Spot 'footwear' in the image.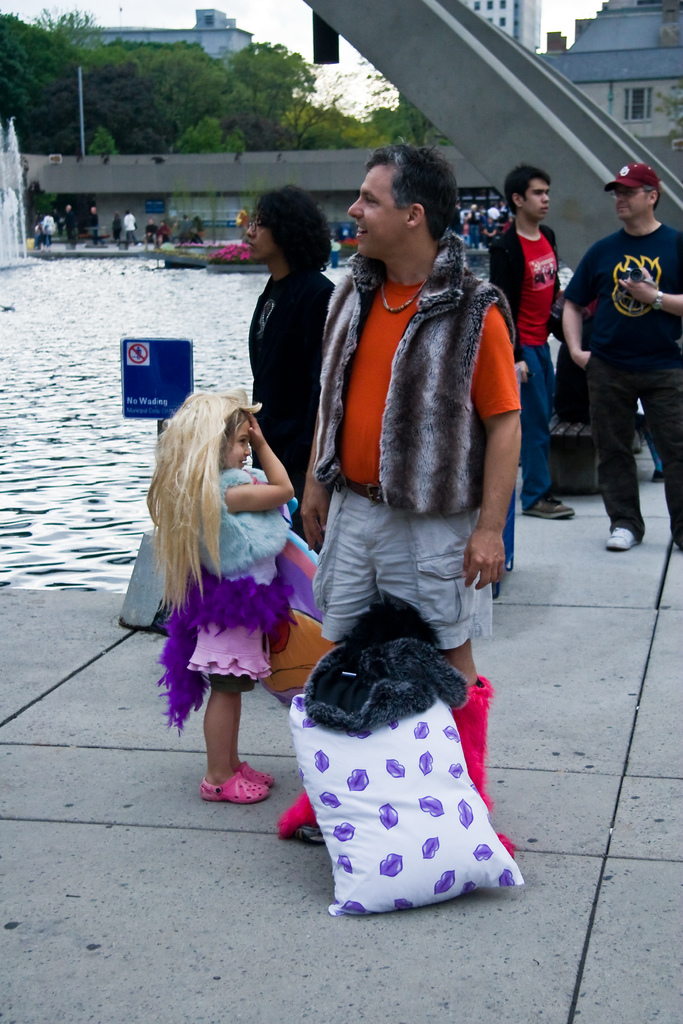
'footwear' found at bbox(651, 468, 663, 488).
